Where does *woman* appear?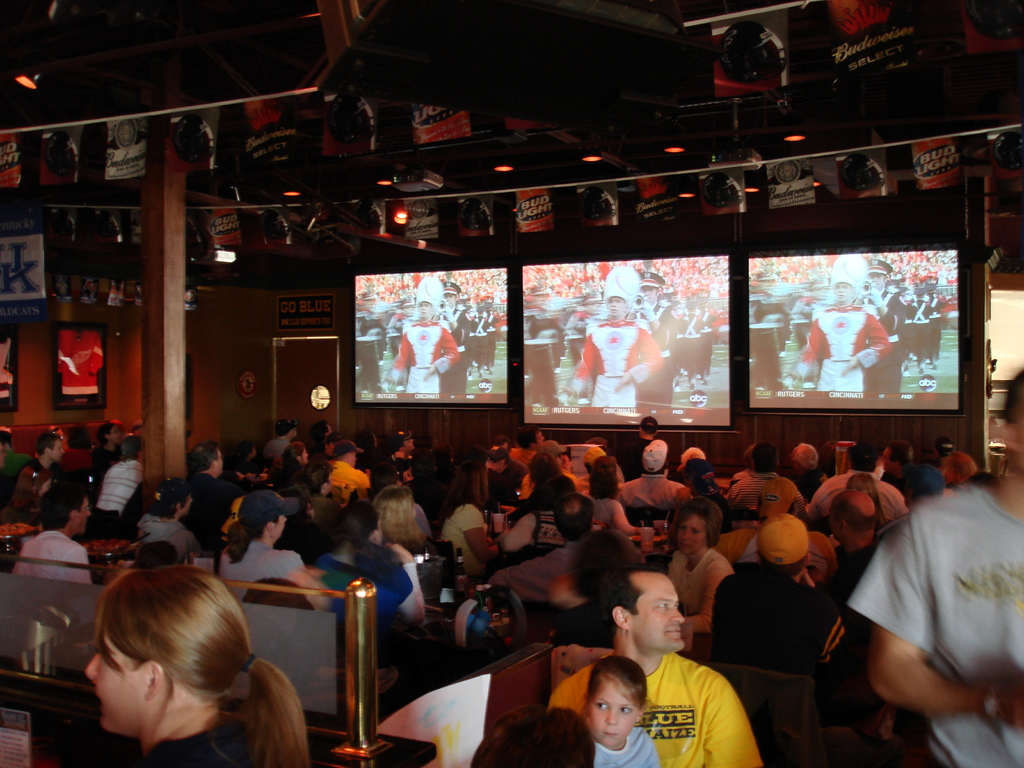
Appears at [502,474,573,550].
